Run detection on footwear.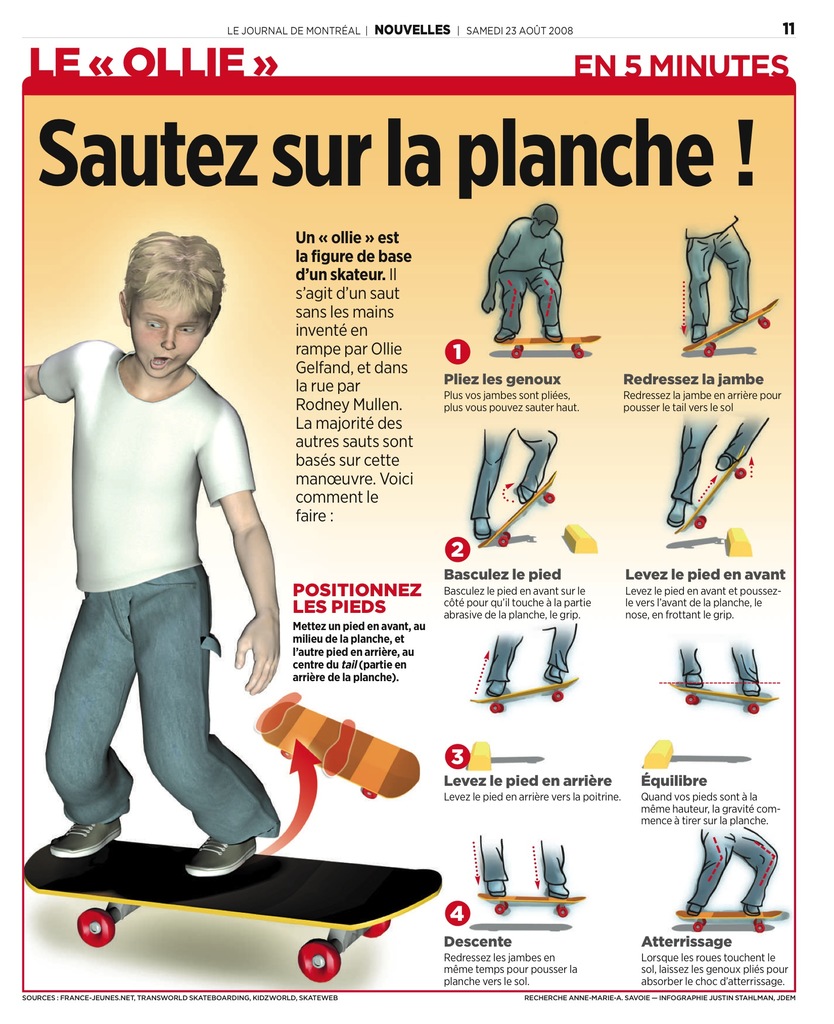
Result: 668/509/684/527.
